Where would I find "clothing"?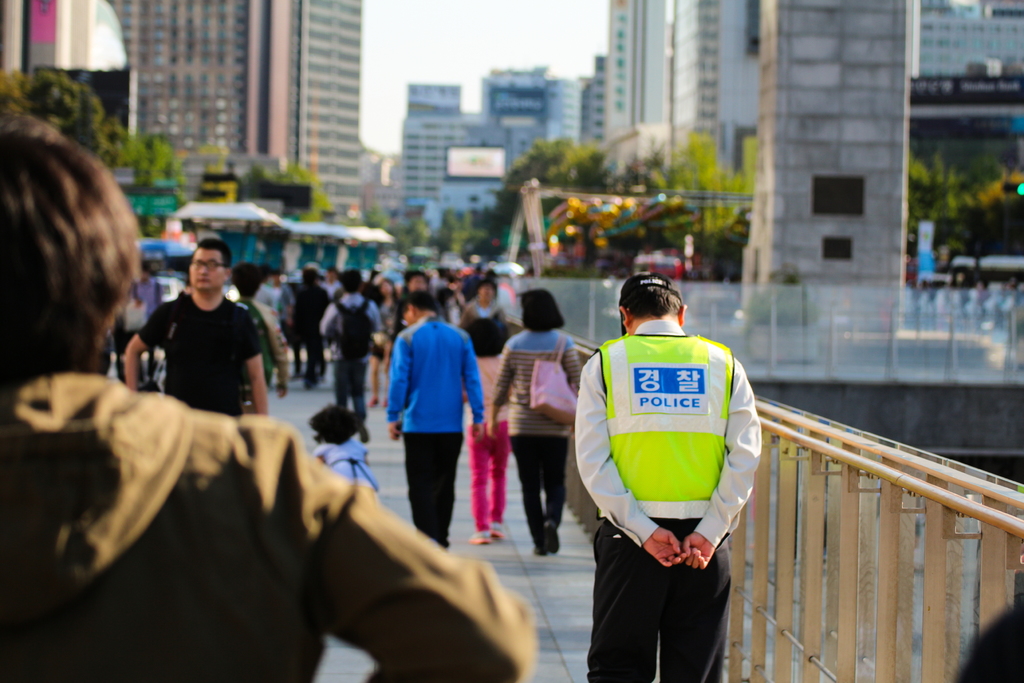
At locate(579, 302, 762, 589).
